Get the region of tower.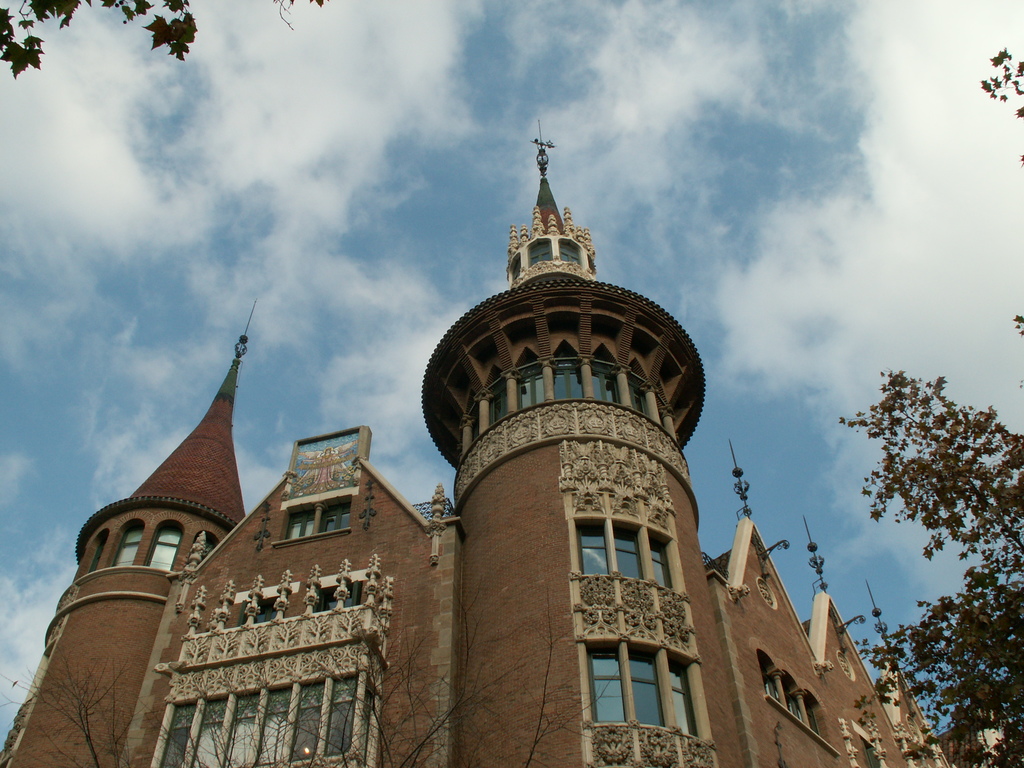
select_region(419, 127, 767, 767).
